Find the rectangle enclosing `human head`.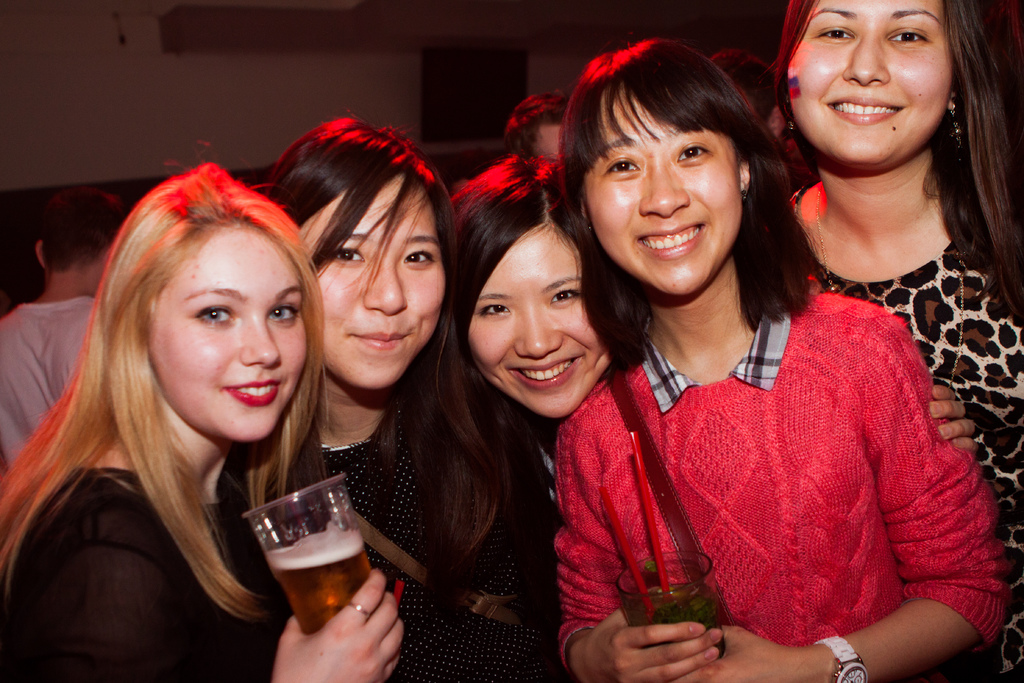
BBox(0, 142, 327, 624).
